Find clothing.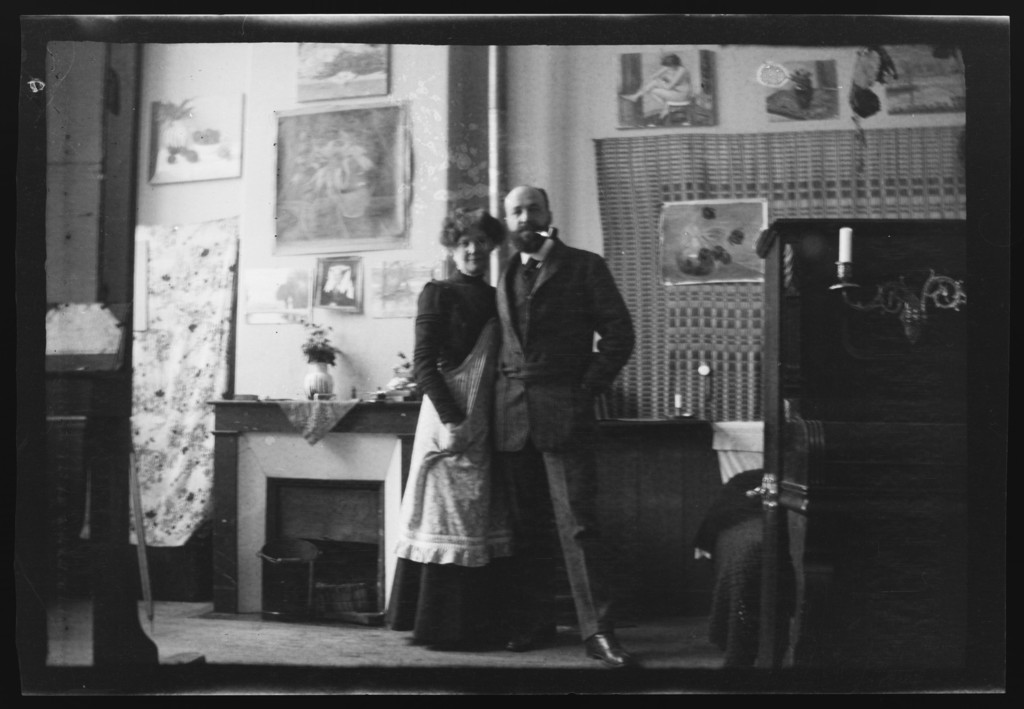
bbox=(493, 234, 637, 646).
